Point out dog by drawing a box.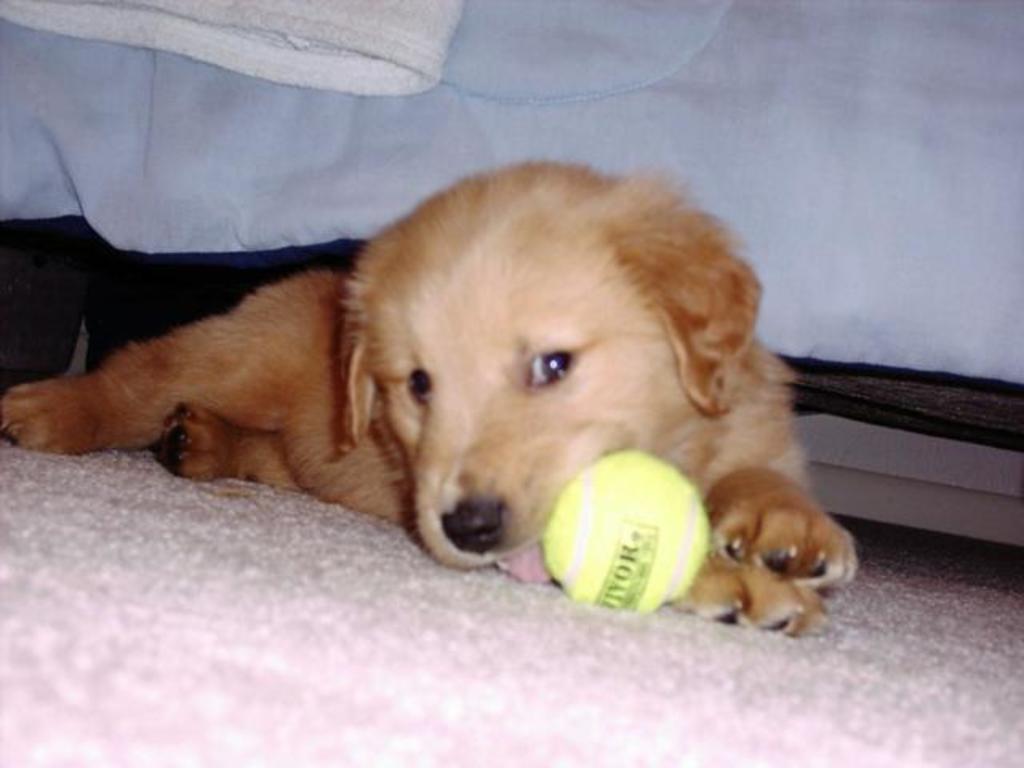
rect(0, 158, 854, 637).
